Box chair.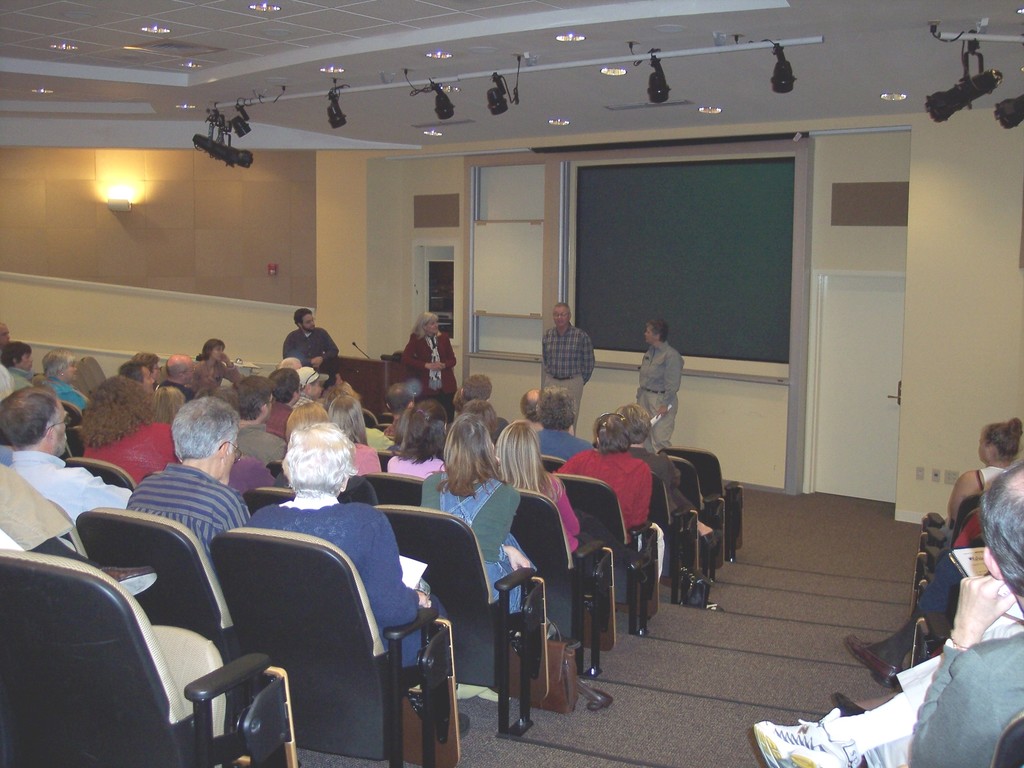
detection(0, 547, 297, 767).
